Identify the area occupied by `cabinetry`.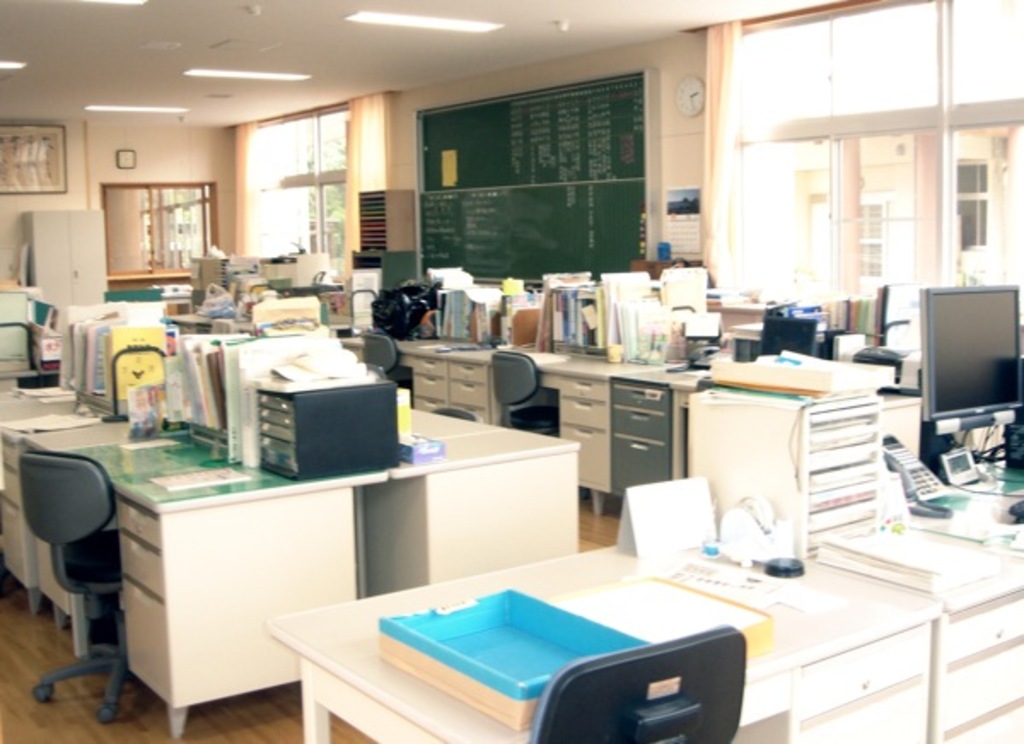
Area: locate(556, 369, 616, 493).
